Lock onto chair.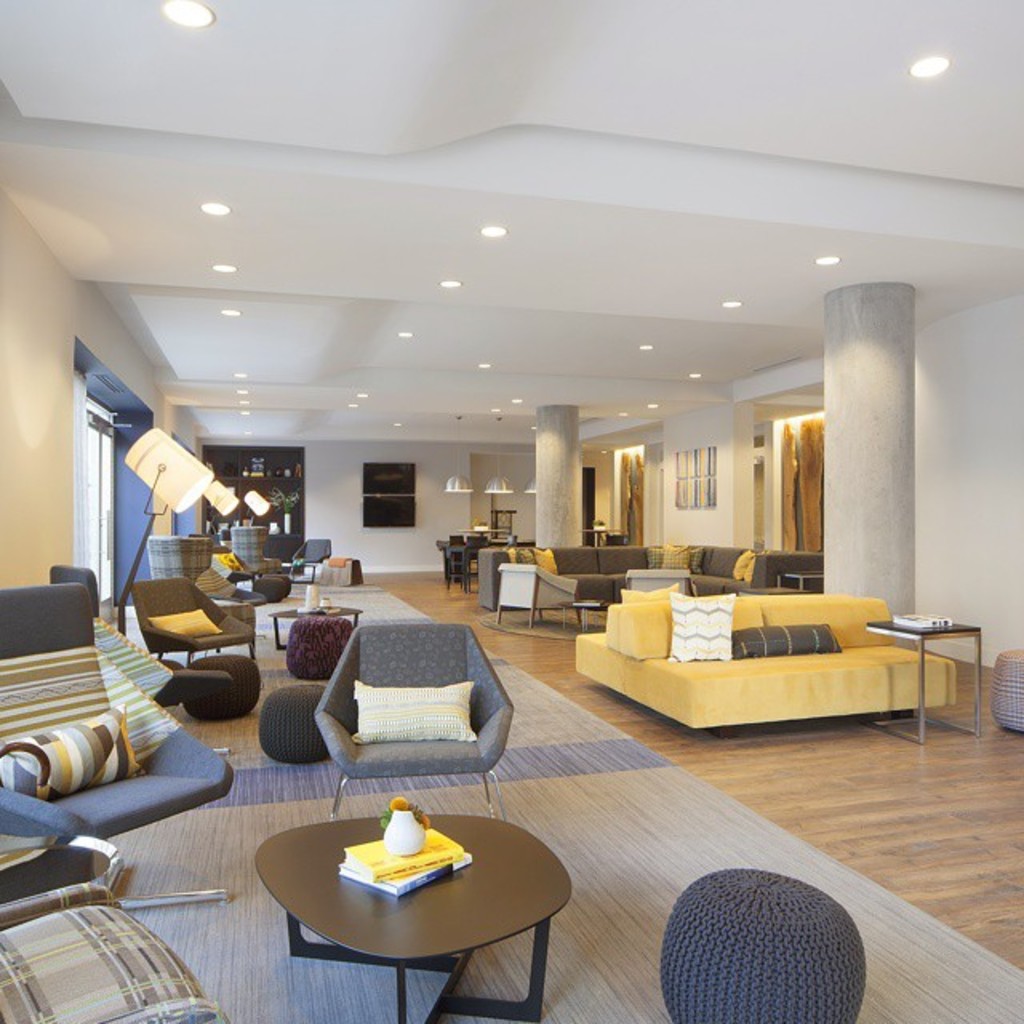
Locked: [314, 622, 517, 822].
